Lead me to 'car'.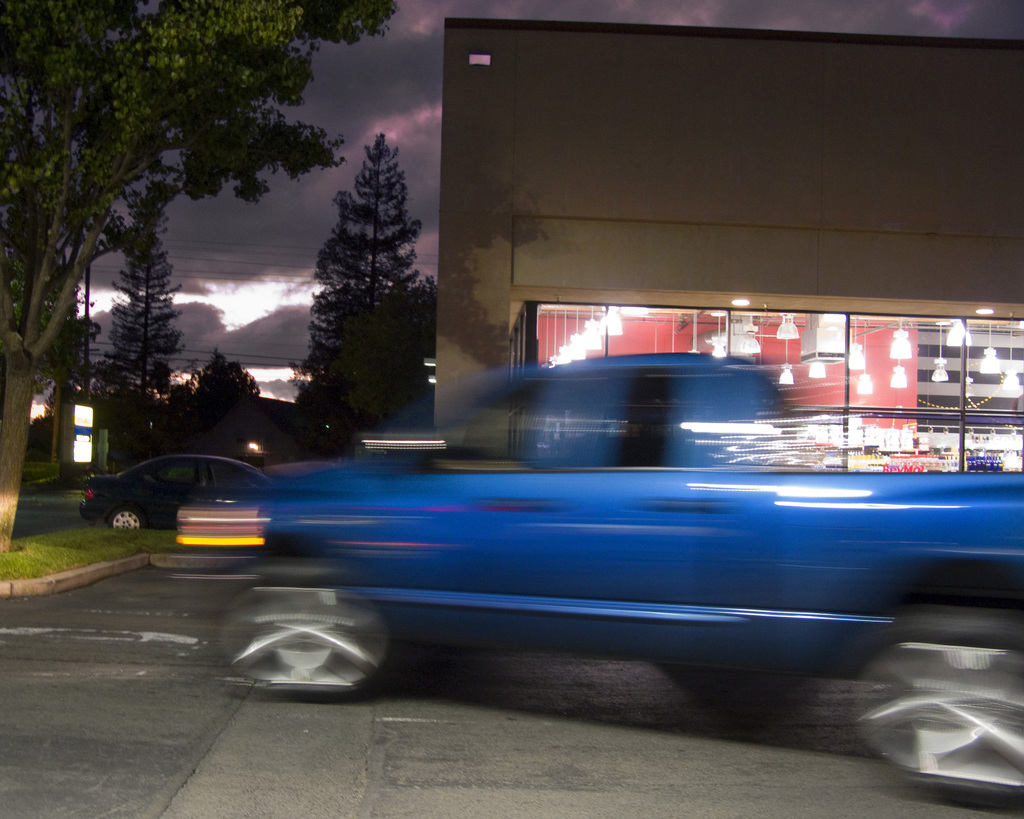
Lead to {"left": 80, "top": 457, "right": 275, "bottom": 532}.
